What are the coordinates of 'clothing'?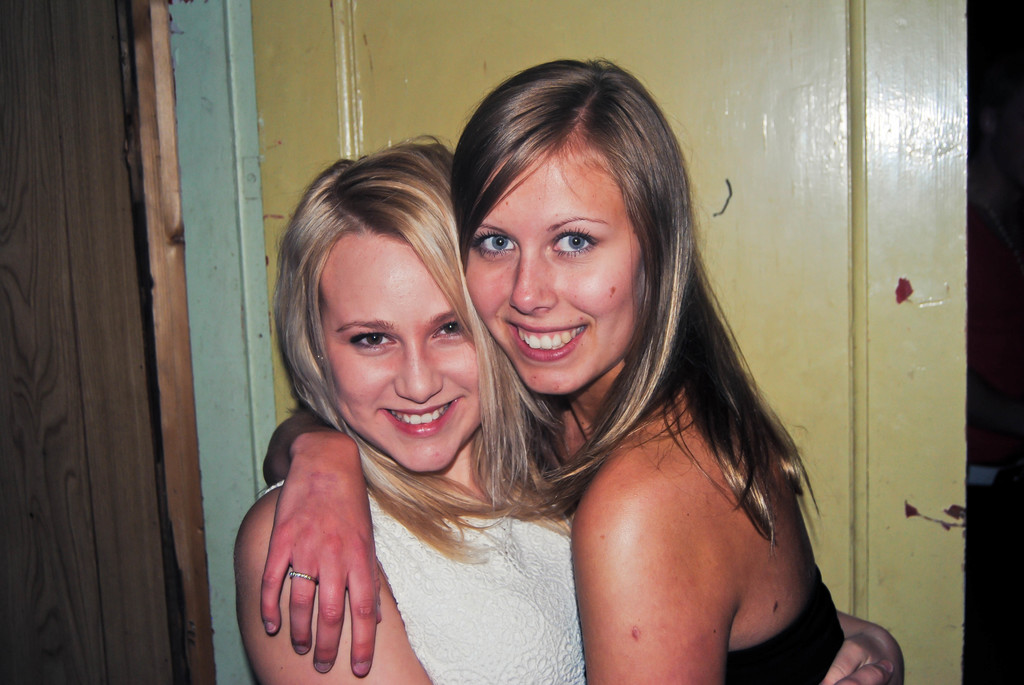
bbox=(724, 588, 845, 684).
